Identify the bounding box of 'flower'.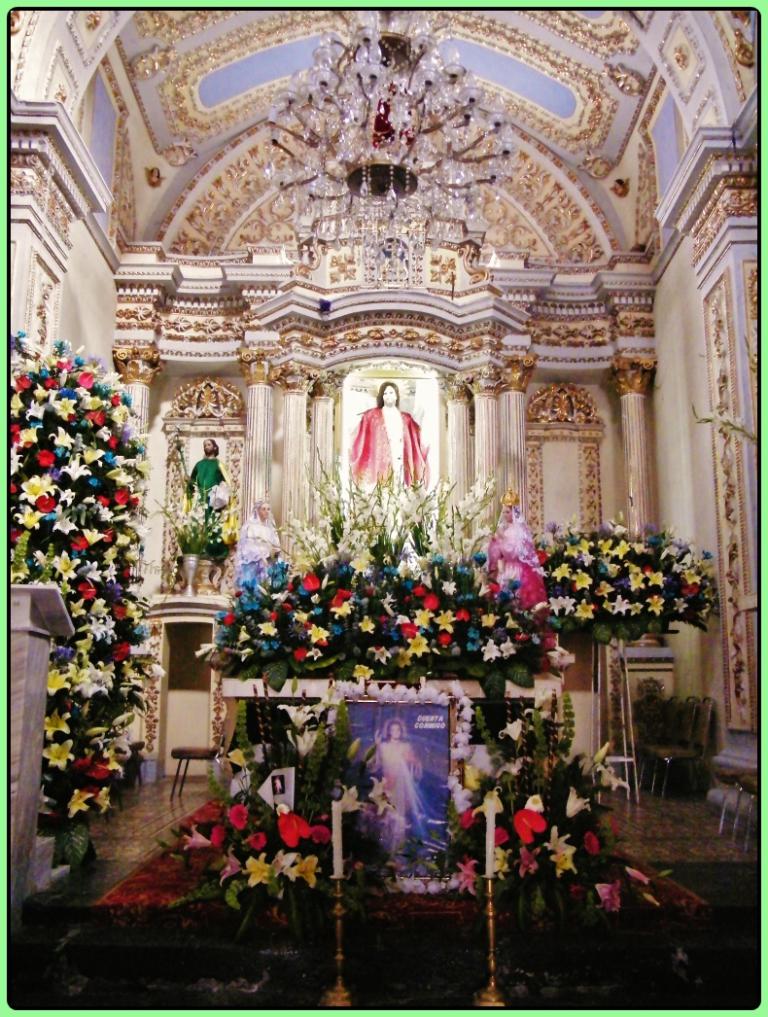
510,807,545,844.
